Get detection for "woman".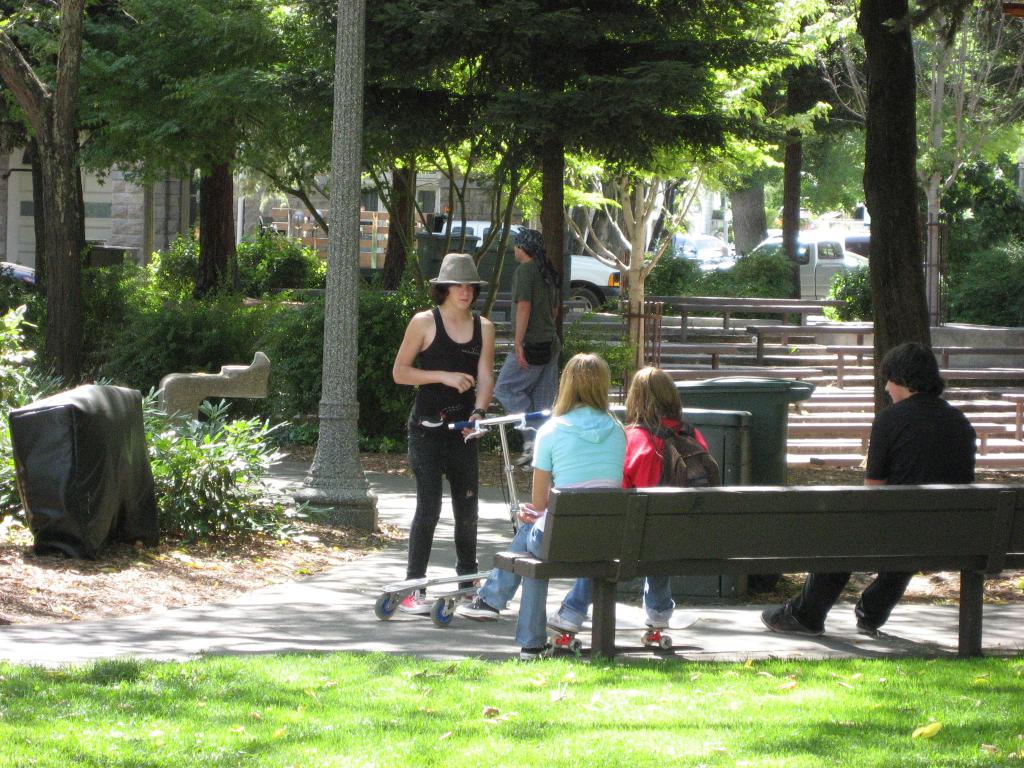
Detection: (390,248,499,601).
